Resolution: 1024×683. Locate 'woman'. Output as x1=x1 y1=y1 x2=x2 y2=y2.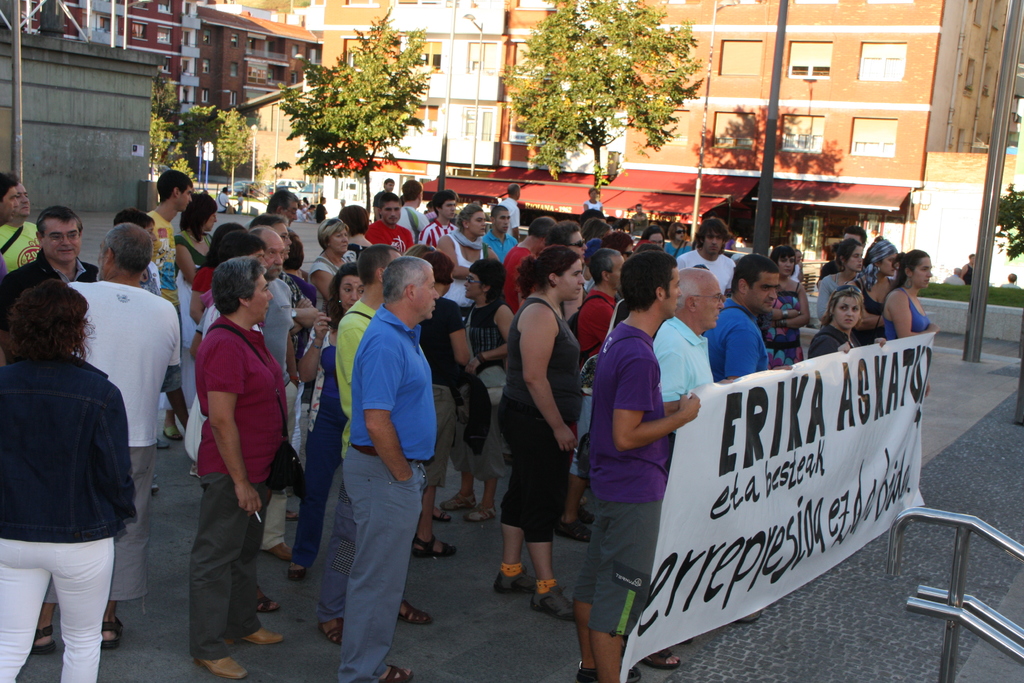
x1=0 y1=274 x2=138 y2=682.
